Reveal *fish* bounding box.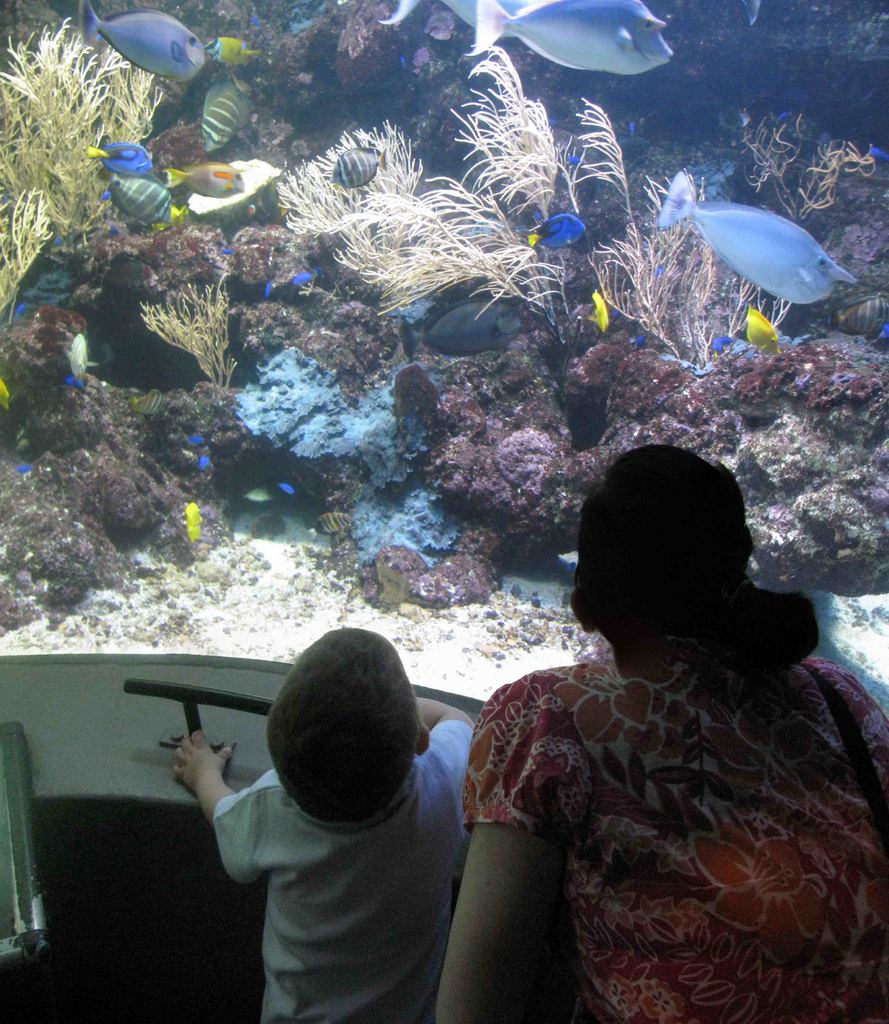
Revealed: (636, 333, 649, 348).
